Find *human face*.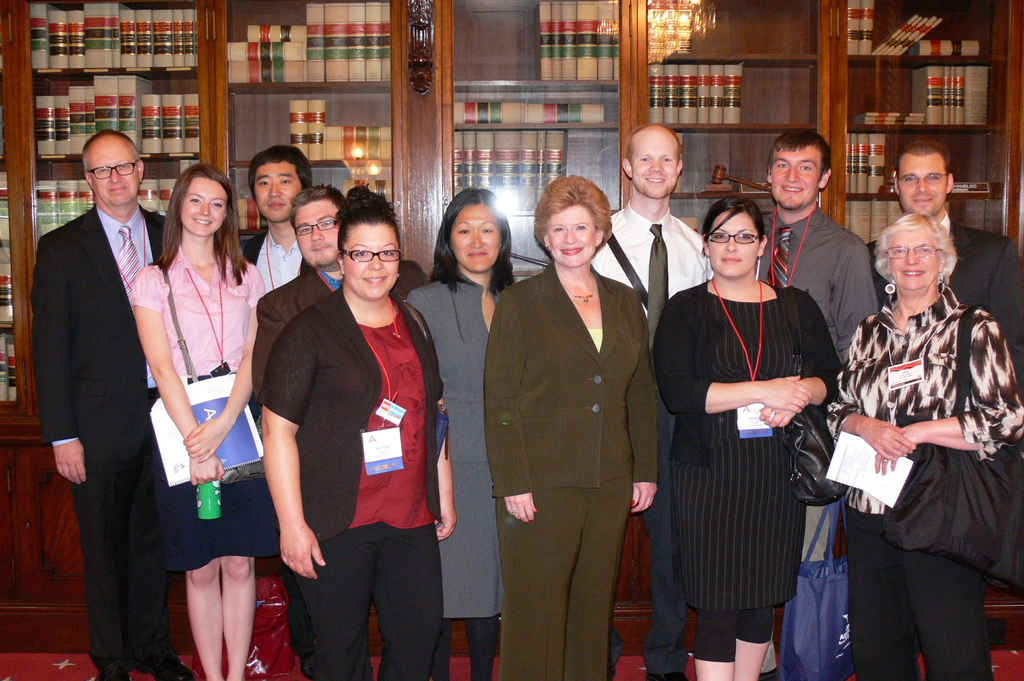
bbox(553, 204, 596, 267).
